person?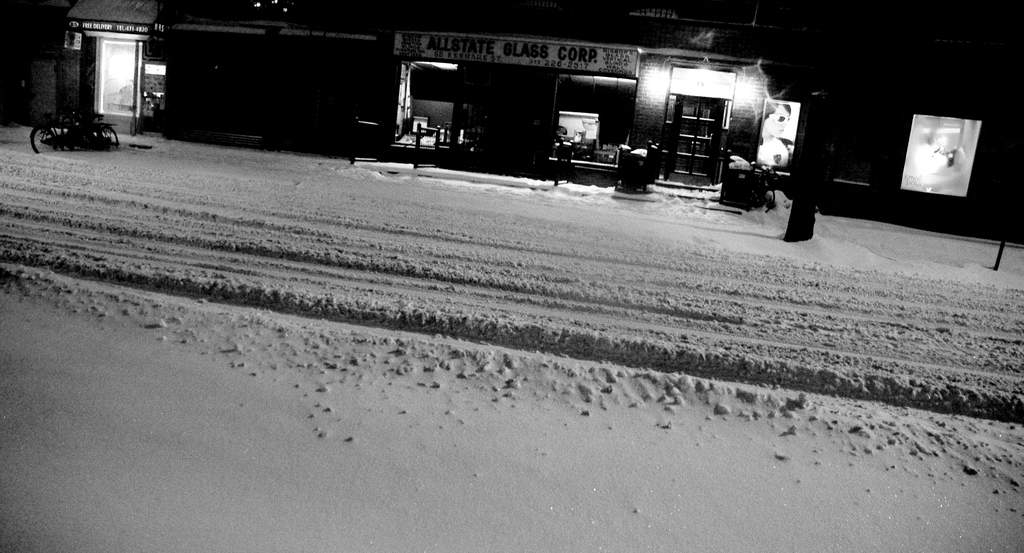
select_region(756, 102, 801, 179)
